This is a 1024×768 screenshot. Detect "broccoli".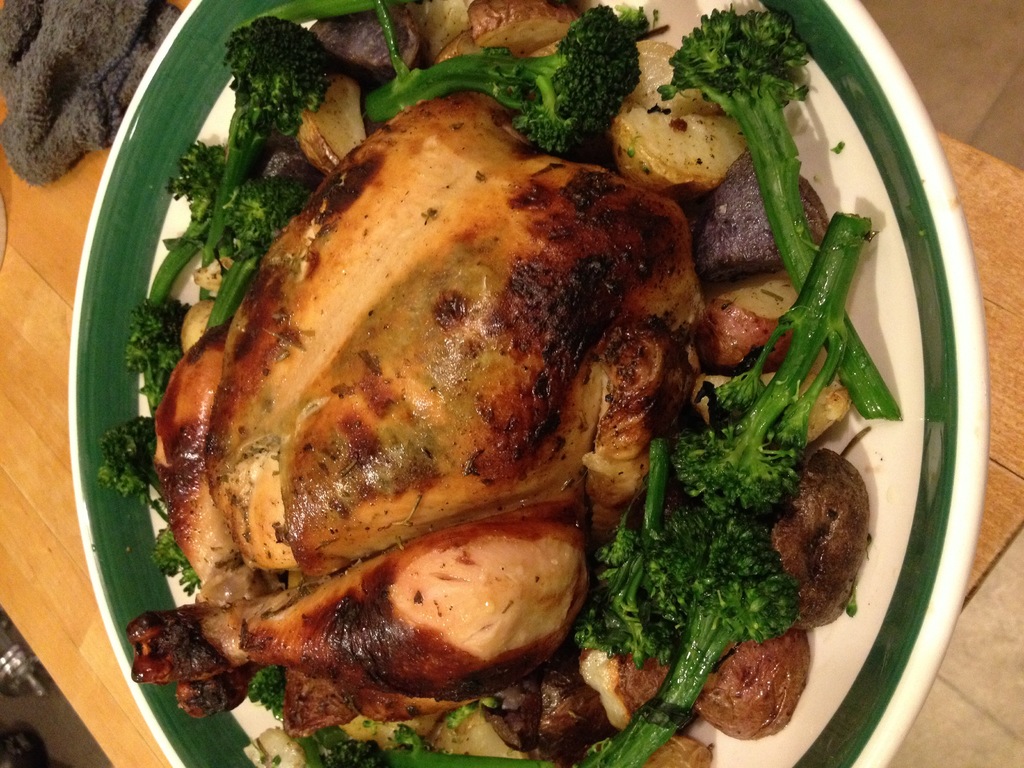
<box>356,0,641,161</box>.
